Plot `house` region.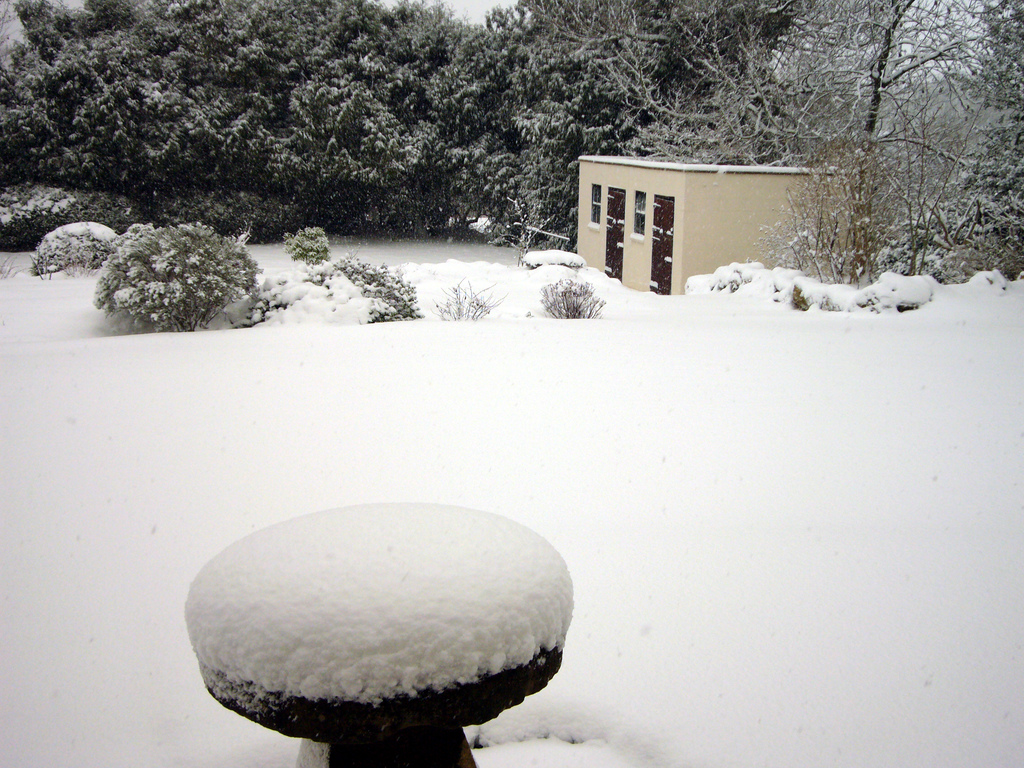
Plotted at (left=575, top=161, right=866, bottom=294).
